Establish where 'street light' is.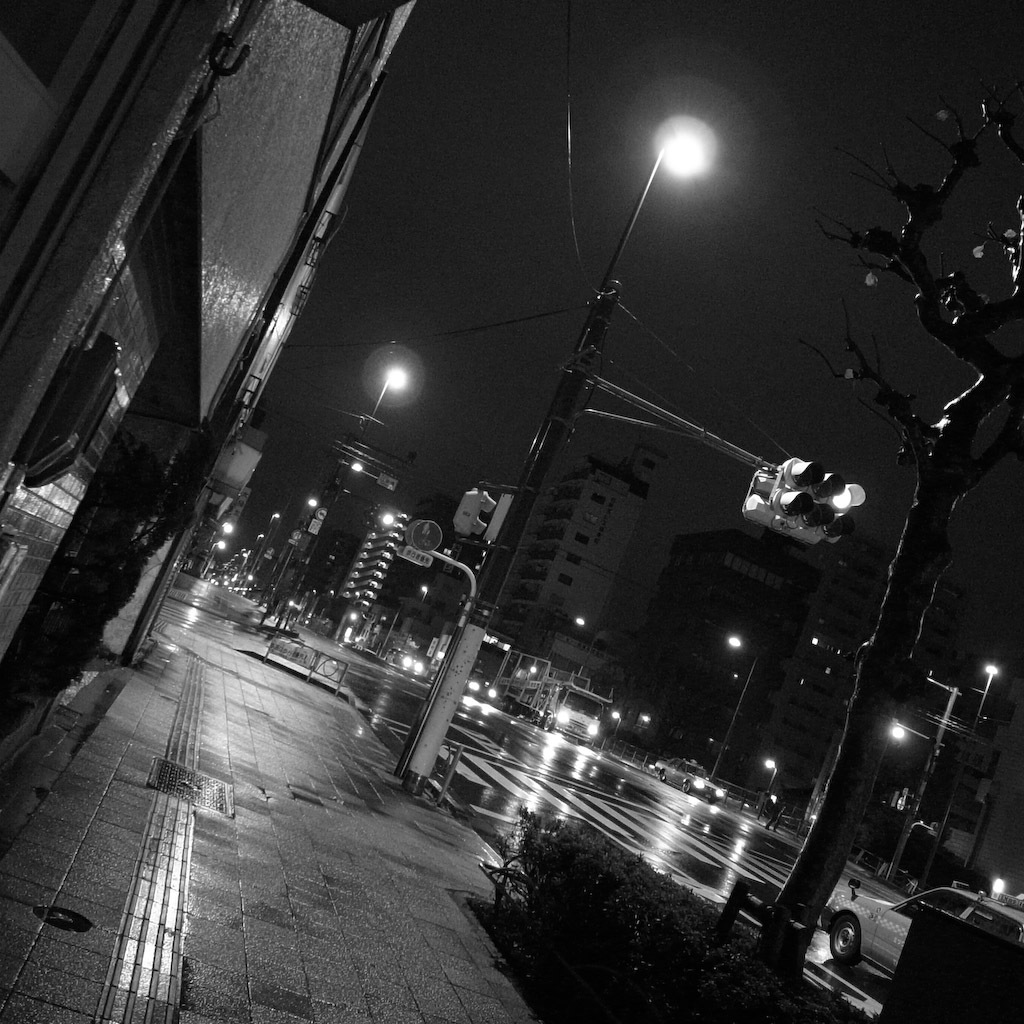
Established at {"left": 573, "top": 614, "right": 595, "bottom": 680}.
